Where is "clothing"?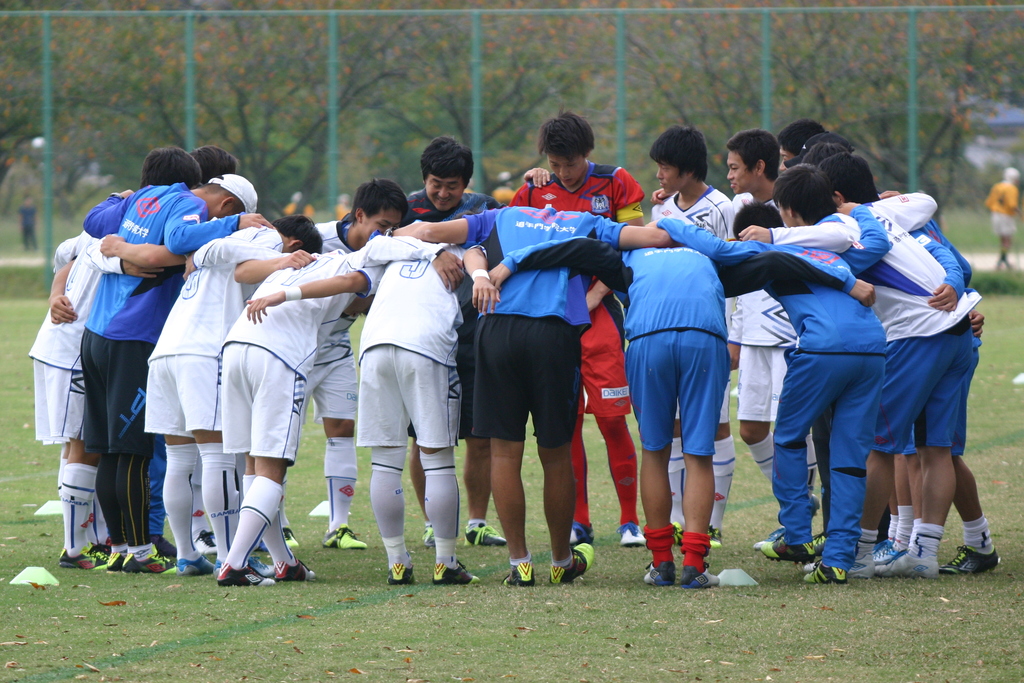
[500,242,841,450].
